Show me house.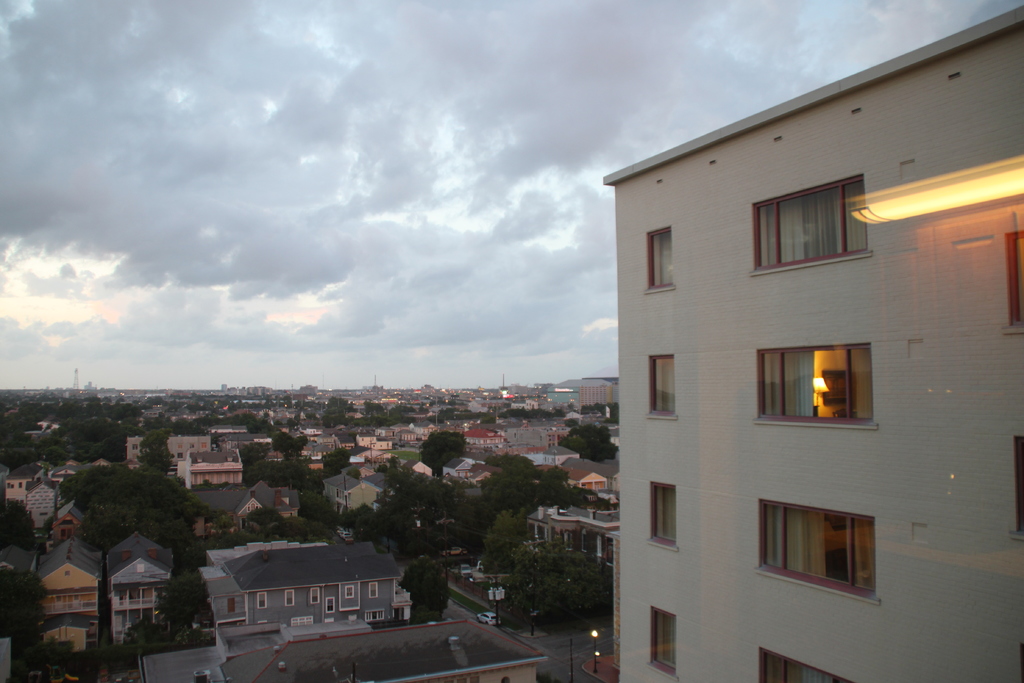
house is here: left=198, top=533, right=410, bottom=641.
